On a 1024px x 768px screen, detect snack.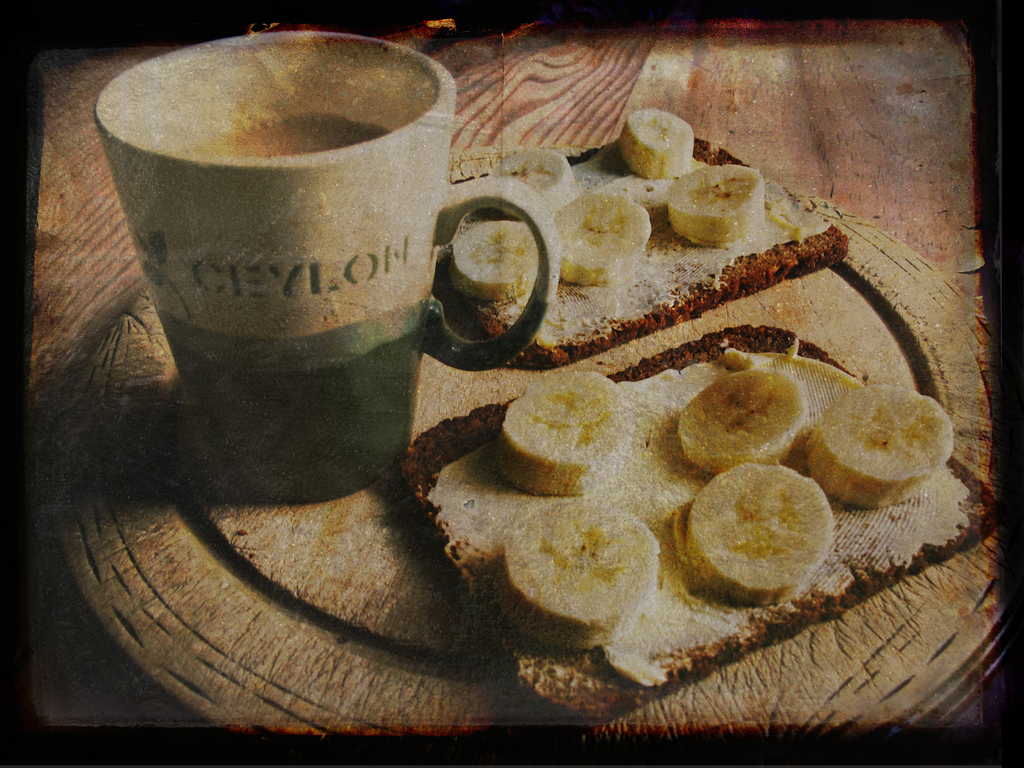
l=452, t=106, r=849, b=365.
